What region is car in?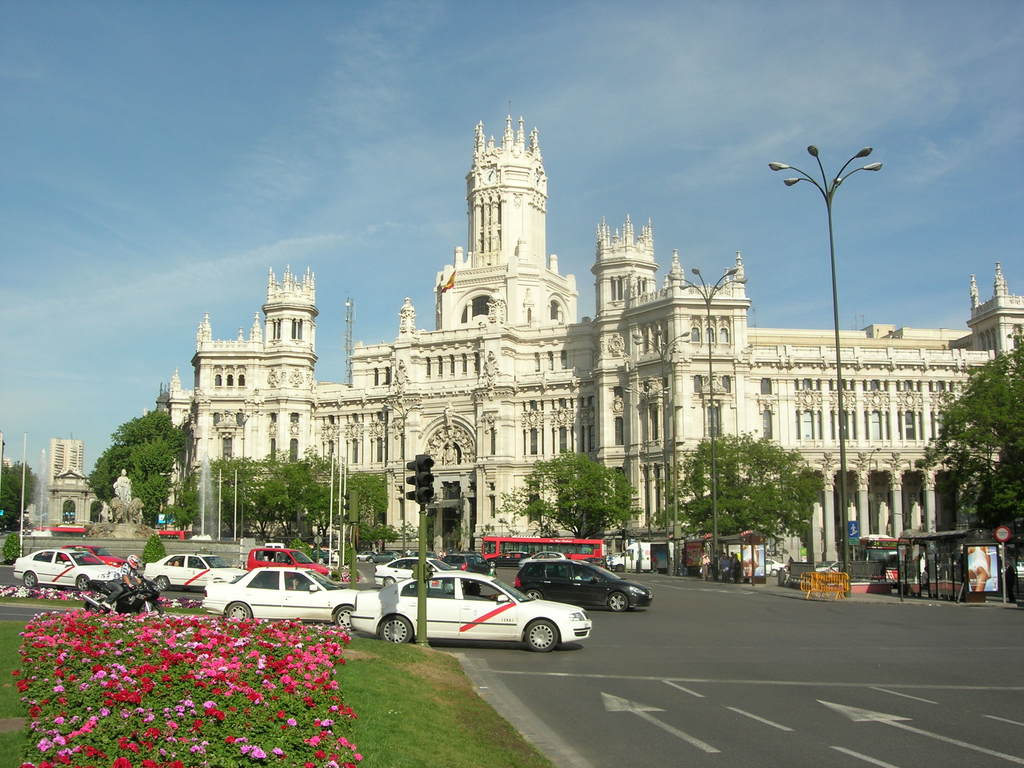
{"x1": 153, "y1": 518, "x2": 202, "y2": 543}.
